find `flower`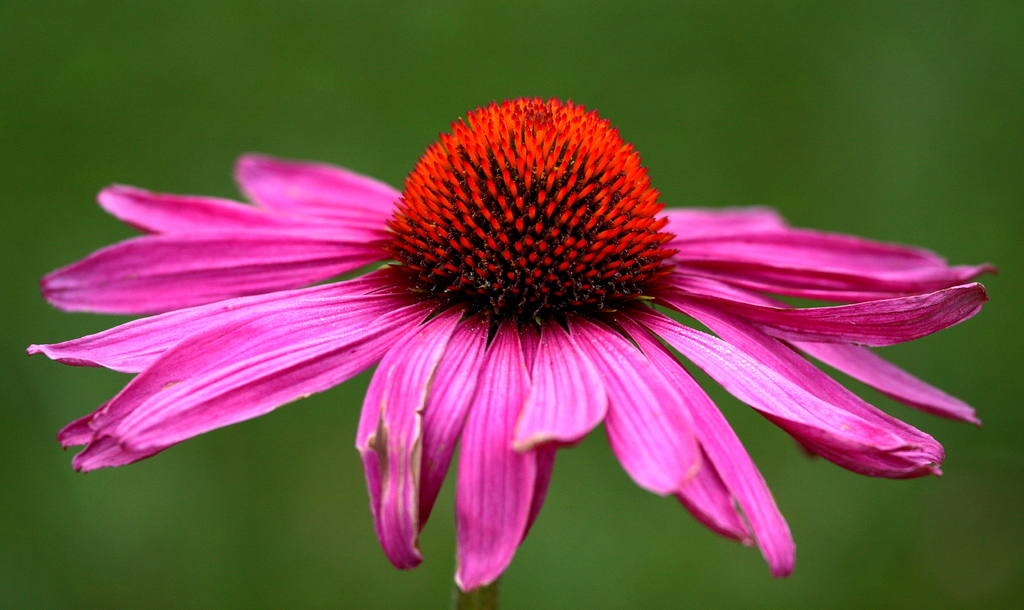
[left=180, top=84, right=982, bottom=564]
